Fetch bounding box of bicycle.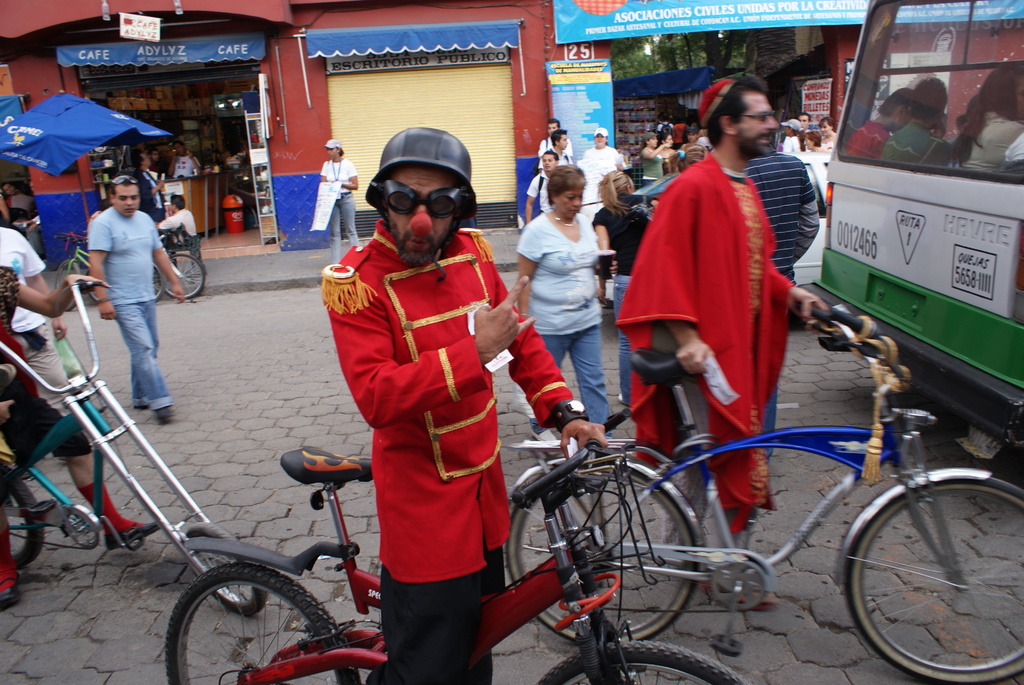
Bbox: pyautogui.locateOnScreen(53, 238, 166, 313).
